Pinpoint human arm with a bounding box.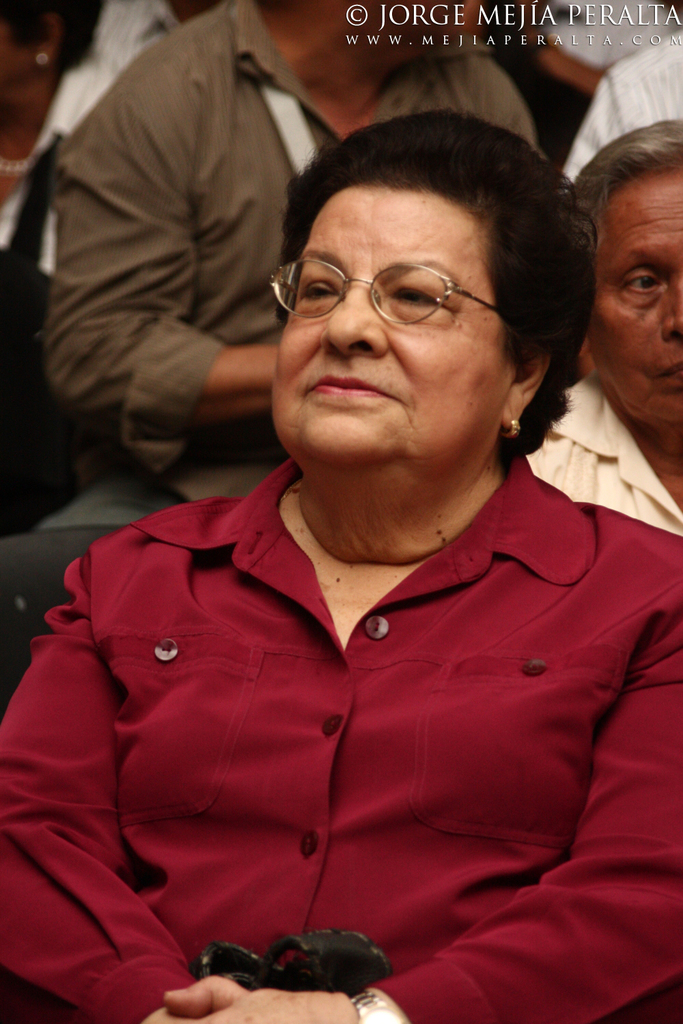
[left=0, top=546, right=246, bottom=1023].
